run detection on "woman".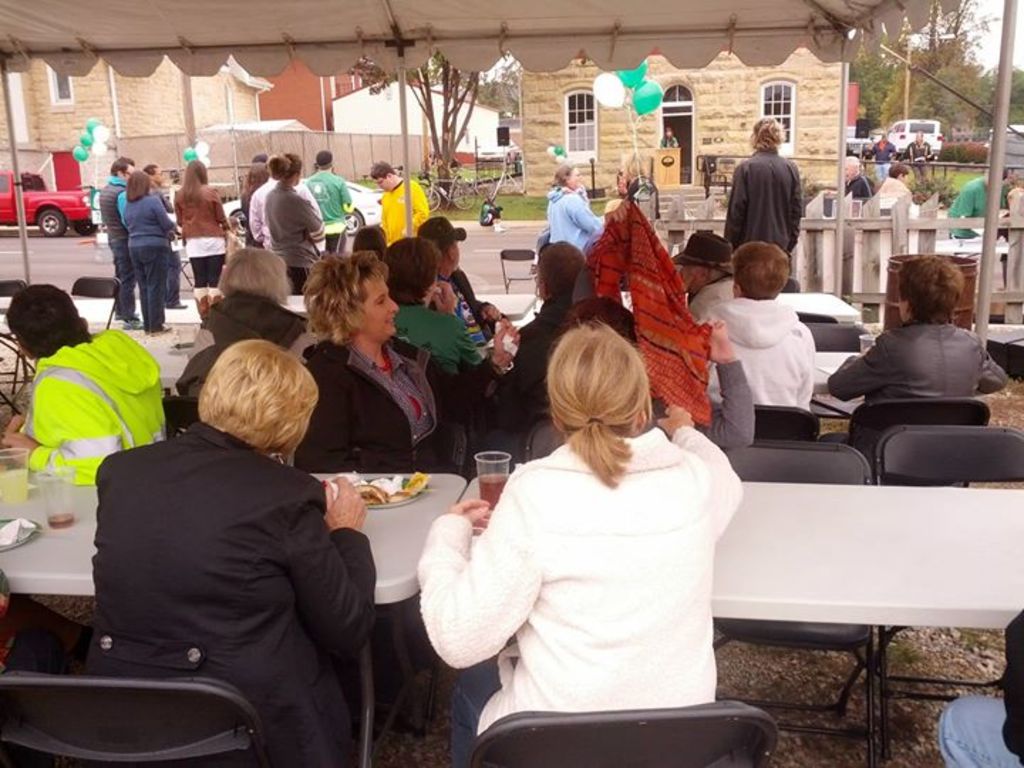
Result: 297 246 449 472.
